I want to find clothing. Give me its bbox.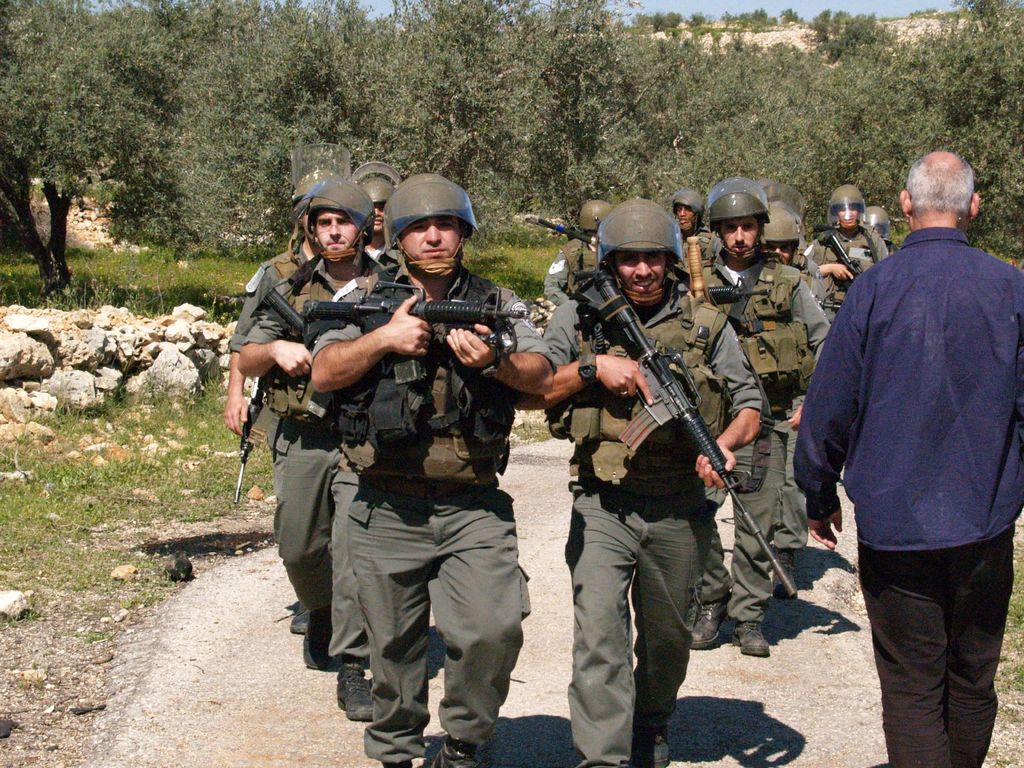
crop(805, 223, 888, 335).
